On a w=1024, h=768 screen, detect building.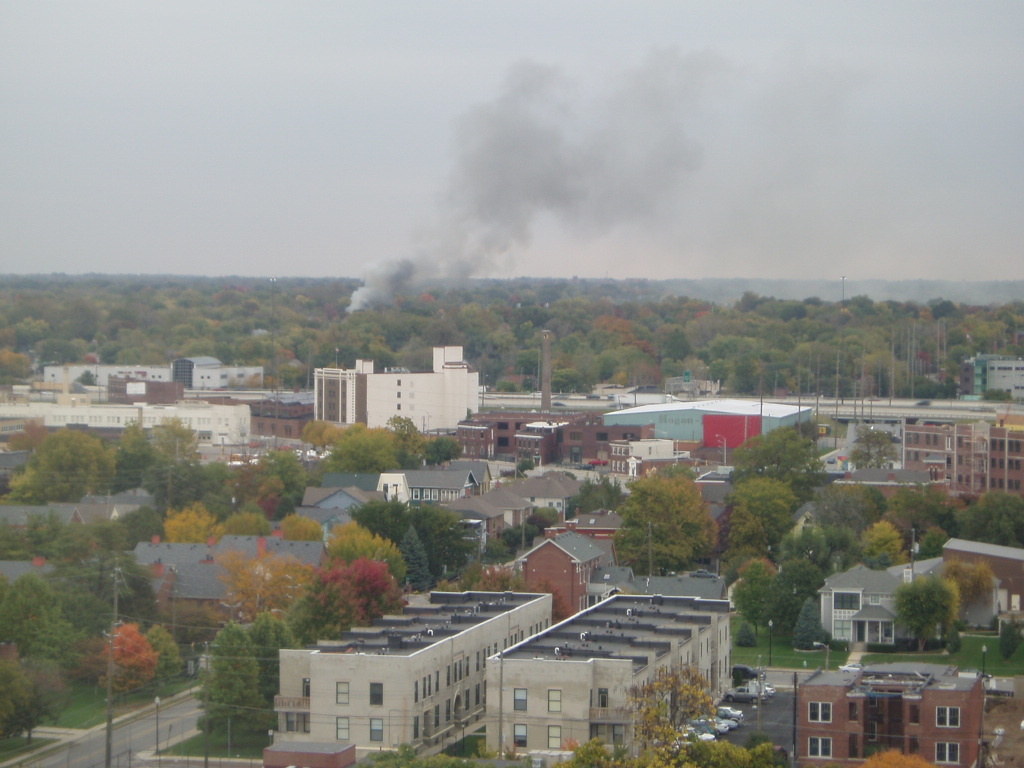
bbox=(482, 590, 740, 757).
